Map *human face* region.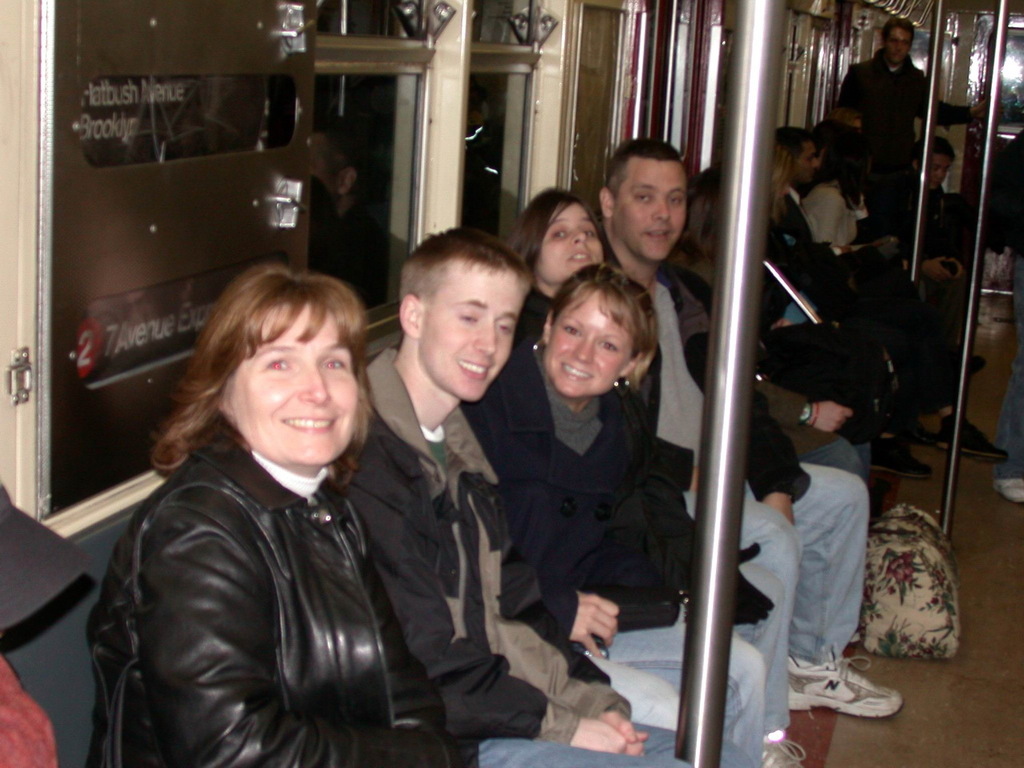
Mapped to bbox=(538, 201, 605, 282).
